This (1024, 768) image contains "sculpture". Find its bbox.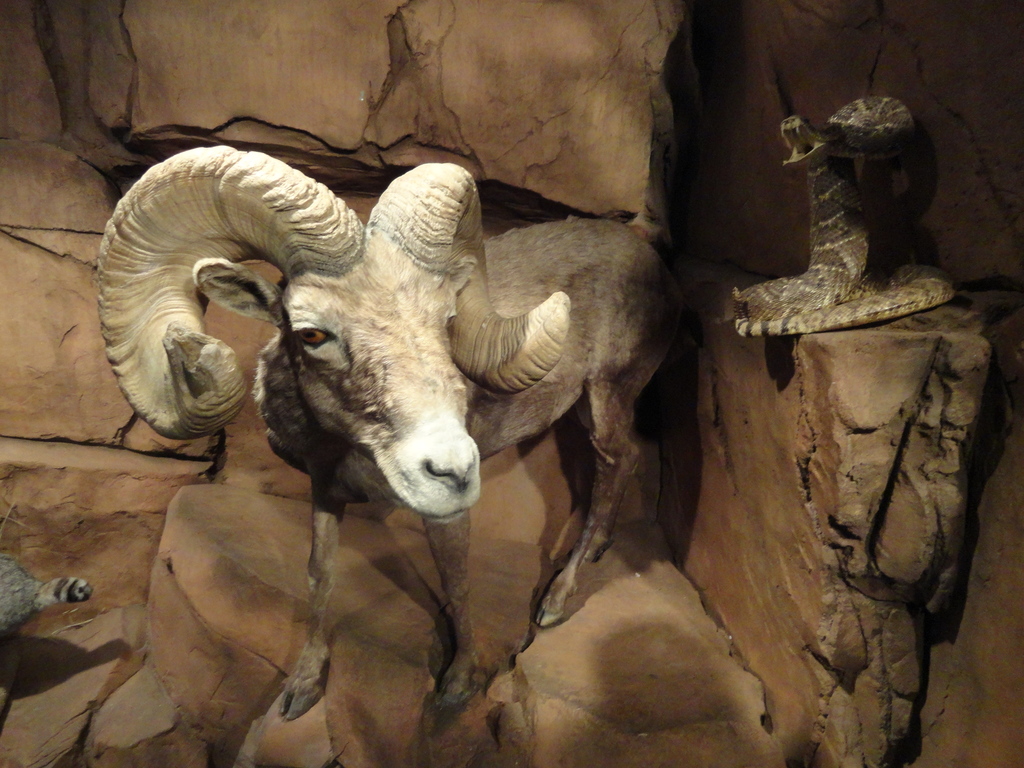
89, 162, 680, 723.
